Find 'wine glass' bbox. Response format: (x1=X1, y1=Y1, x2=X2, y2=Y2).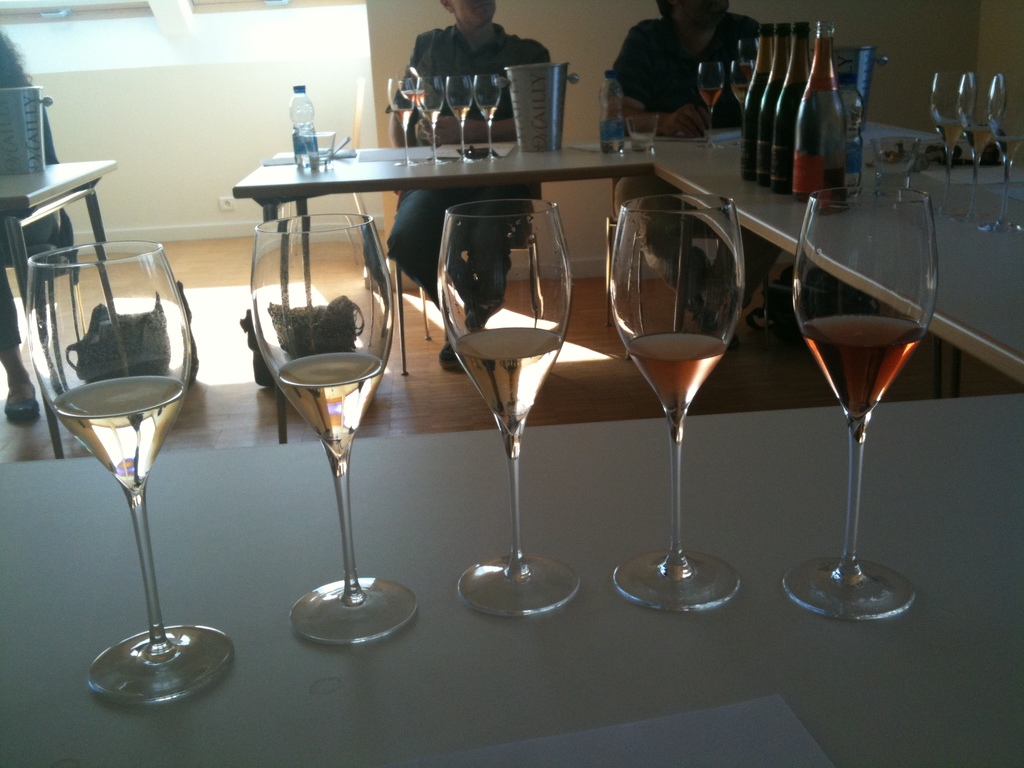
(x1=780, y1=180, x2=916, y2=613).
